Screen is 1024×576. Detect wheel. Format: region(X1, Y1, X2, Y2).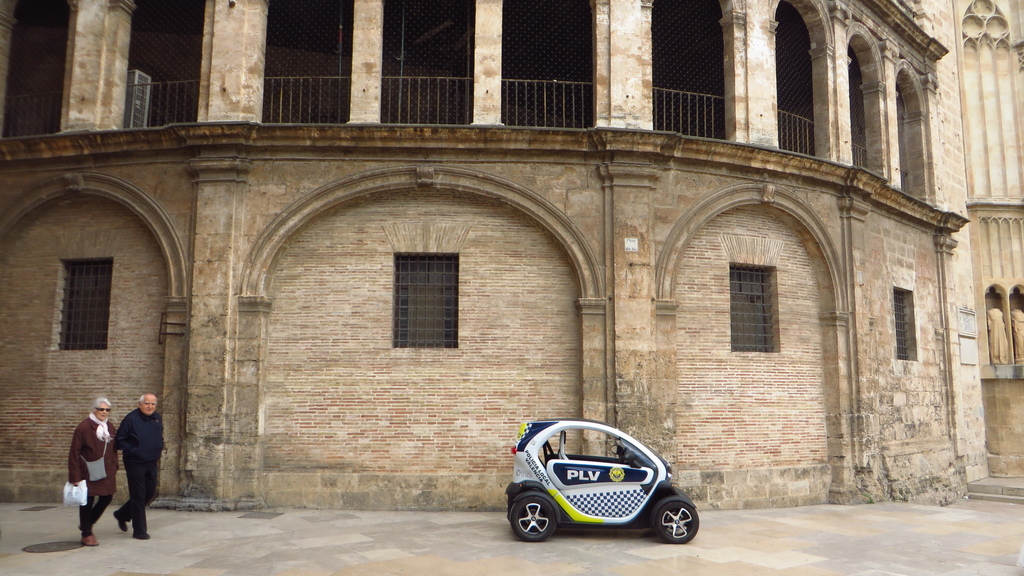
region(513, 495, 555, 541).
